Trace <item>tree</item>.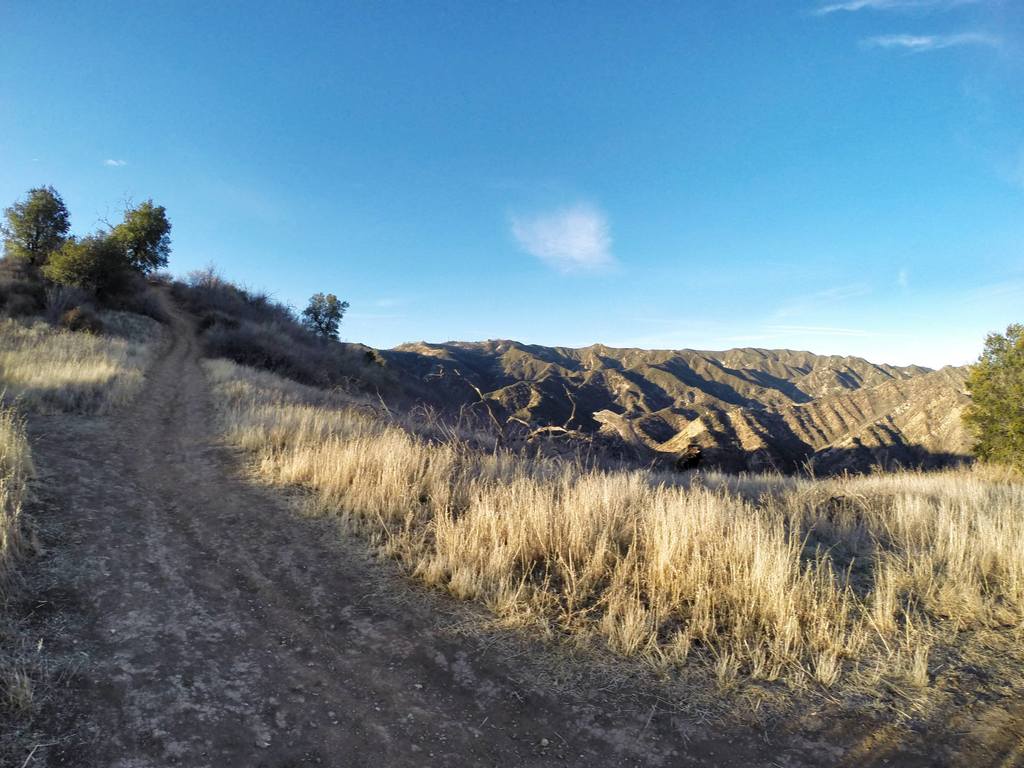
Traced to bbox=[0, 180, 67, 282].
